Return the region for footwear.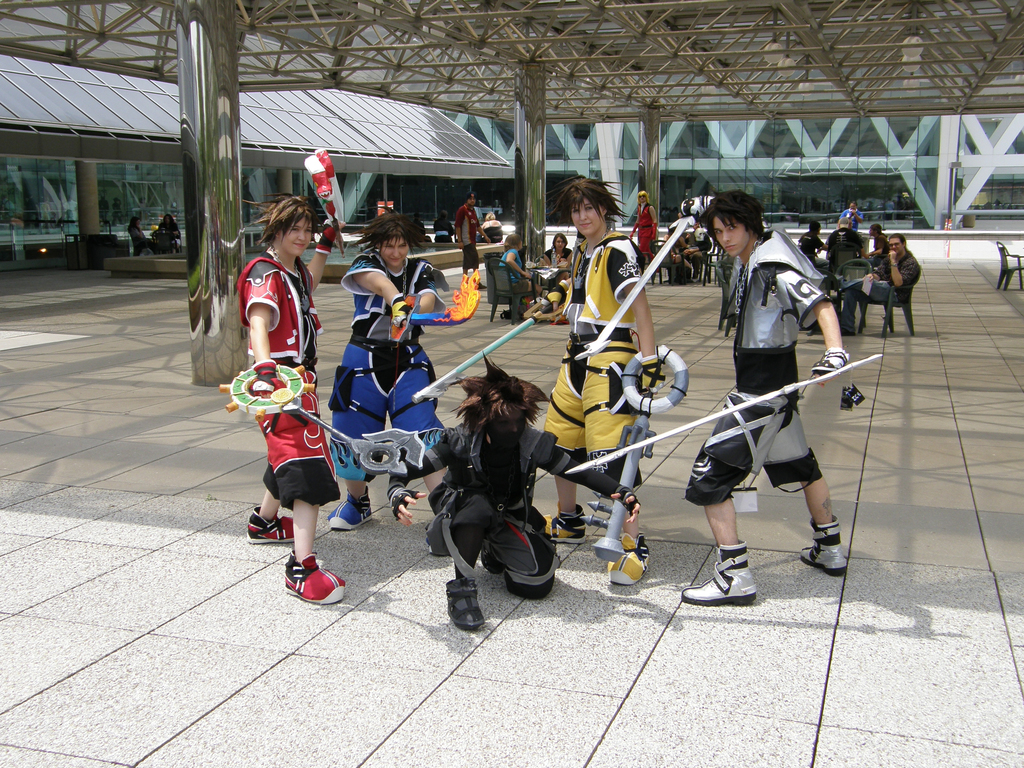
(604,531,646,583).
